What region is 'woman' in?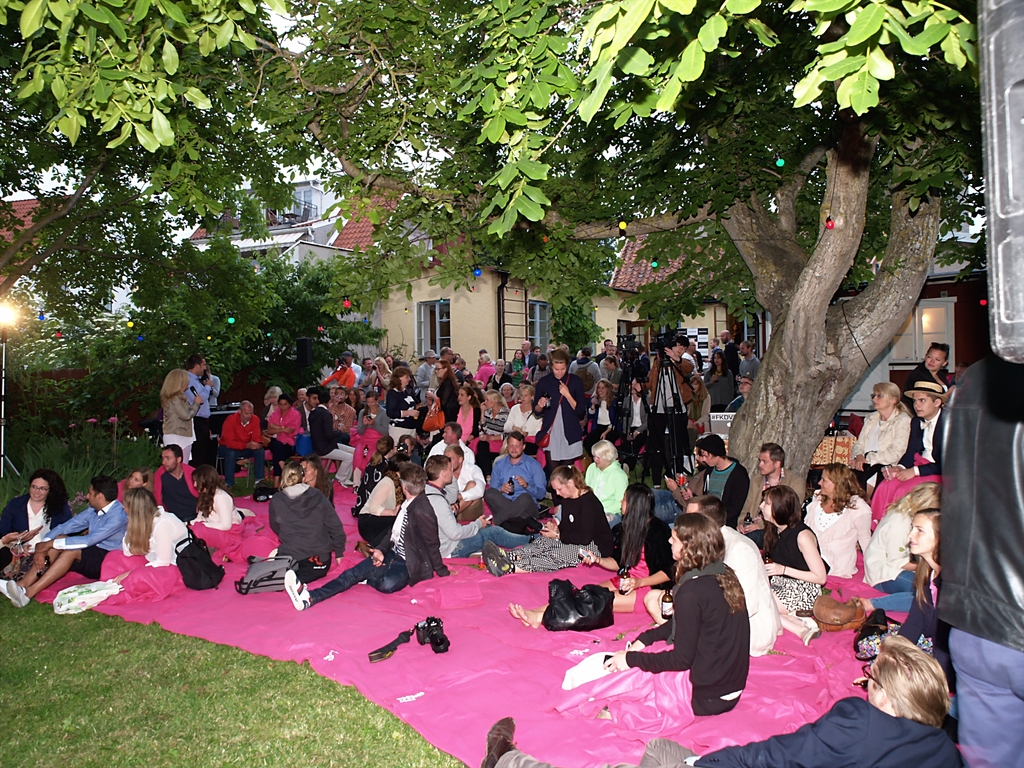
(left=451, top=385, right=481, bottom=451).
